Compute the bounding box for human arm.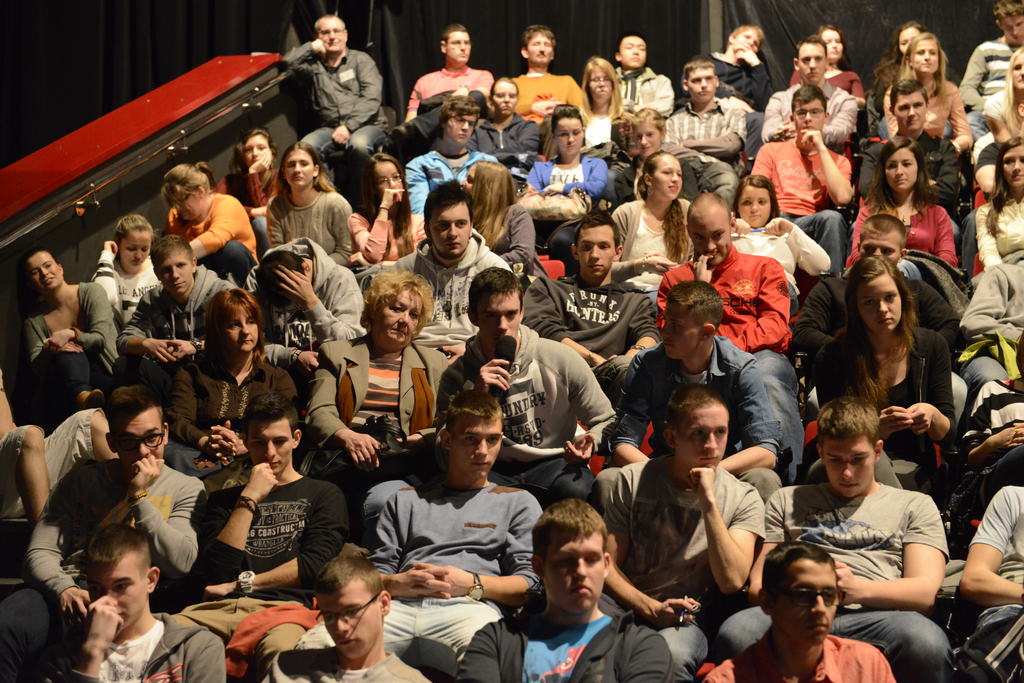
404/76/424/128.
